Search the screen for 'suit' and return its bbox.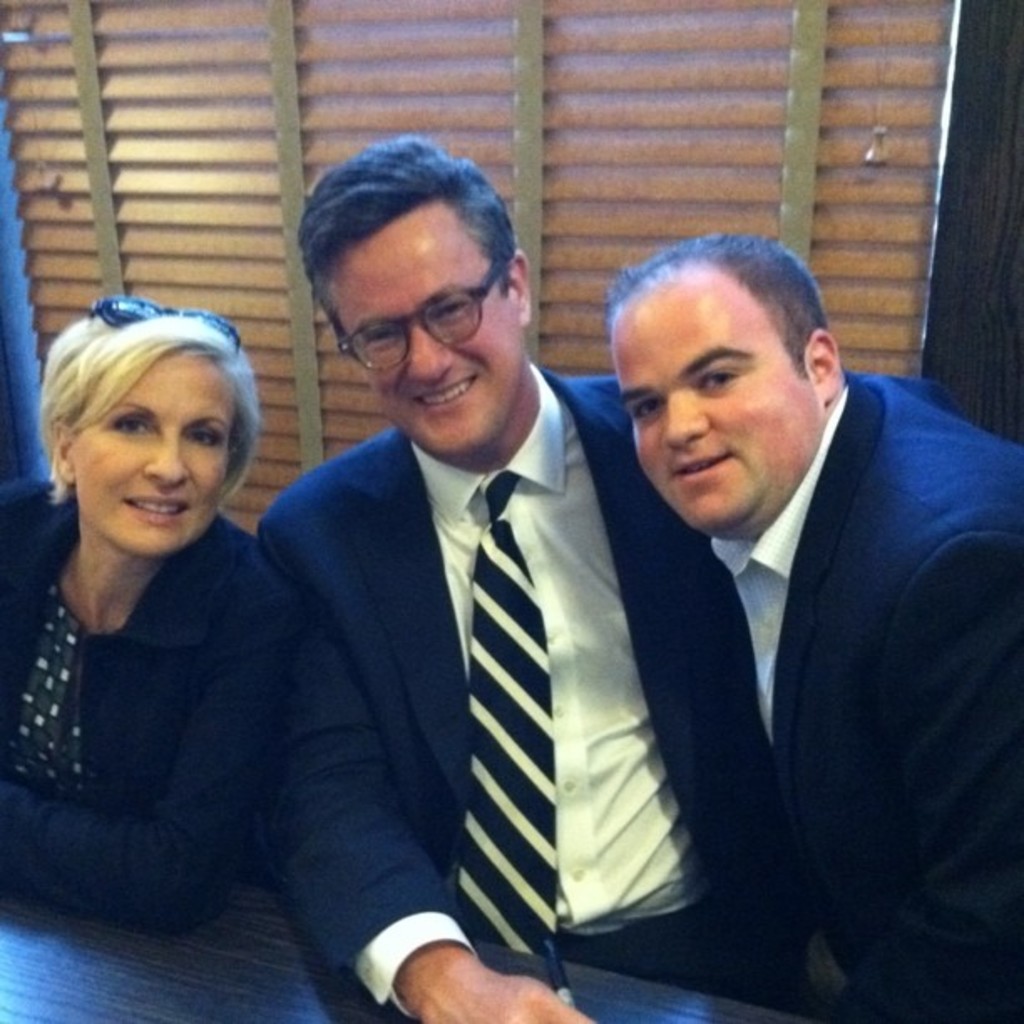
Found: l=703, t=365, r=1022, b=1022.
